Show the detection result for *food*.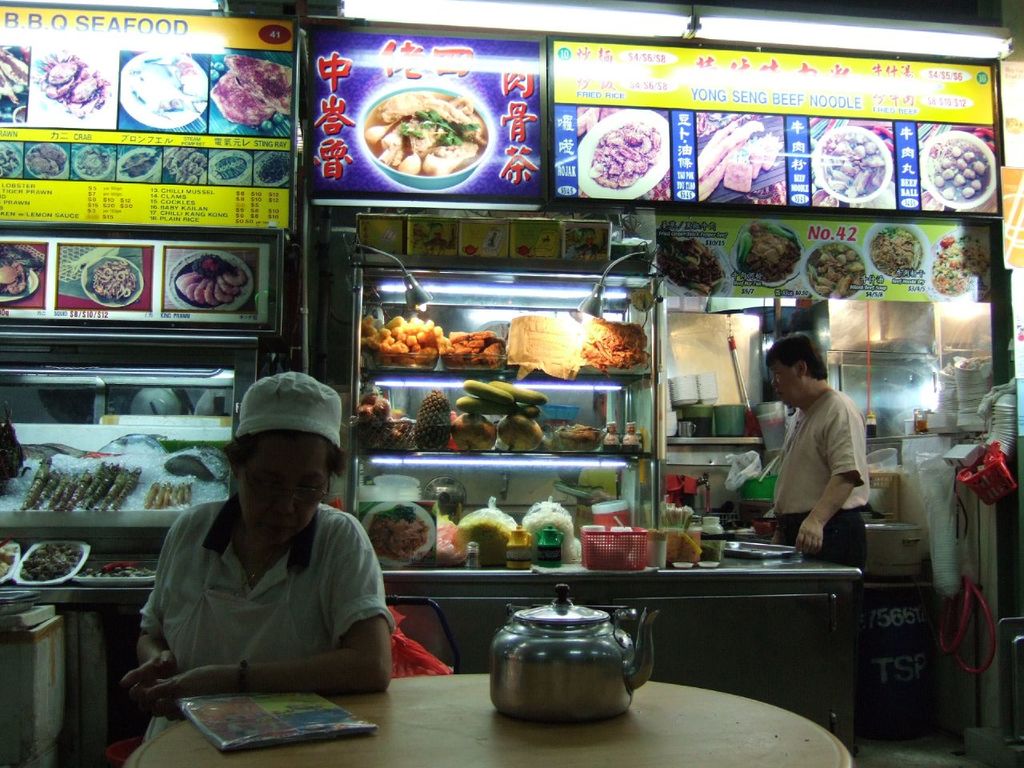
454/410/496/450.
